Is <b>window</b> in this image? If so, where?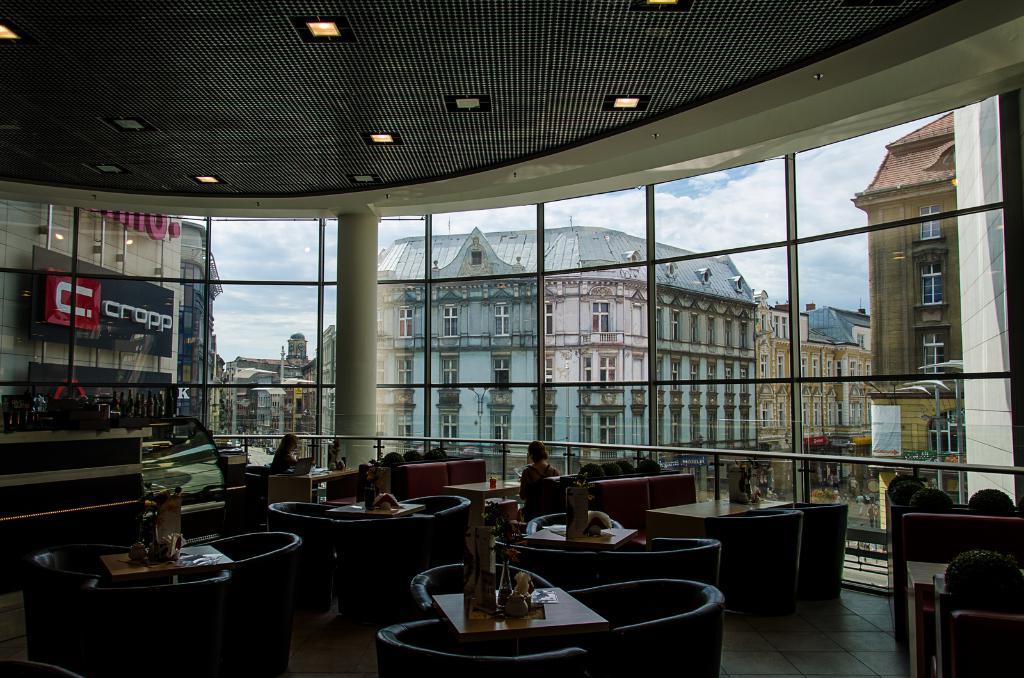
Yes, at locate(721, 411, 737, 441).
